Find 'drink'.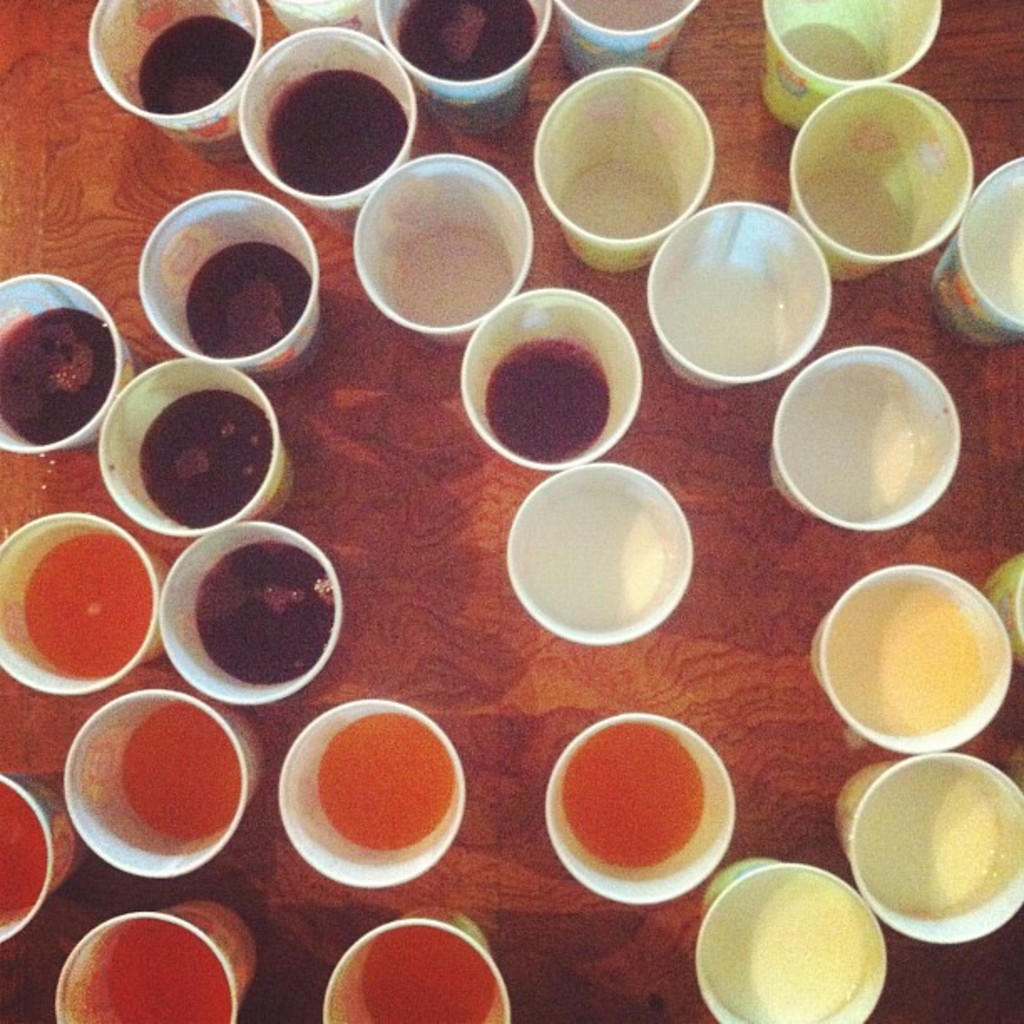
(2, 305, 109, 440).
